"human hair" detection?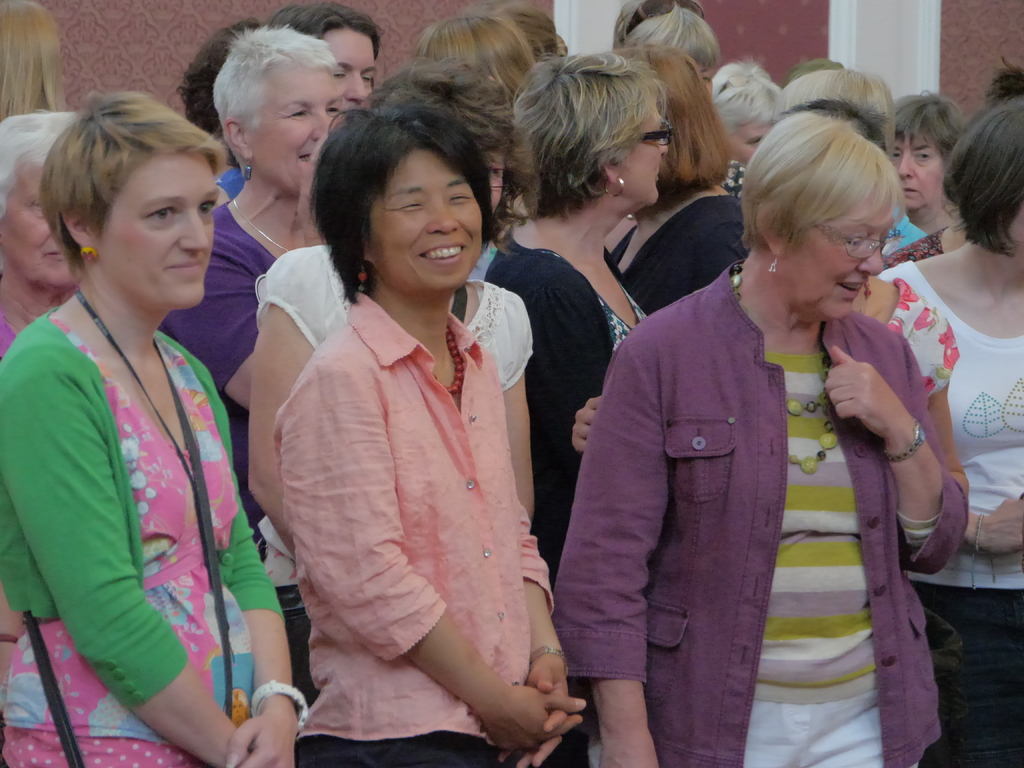
x1=785, y1=68, x2=895, y2=159
